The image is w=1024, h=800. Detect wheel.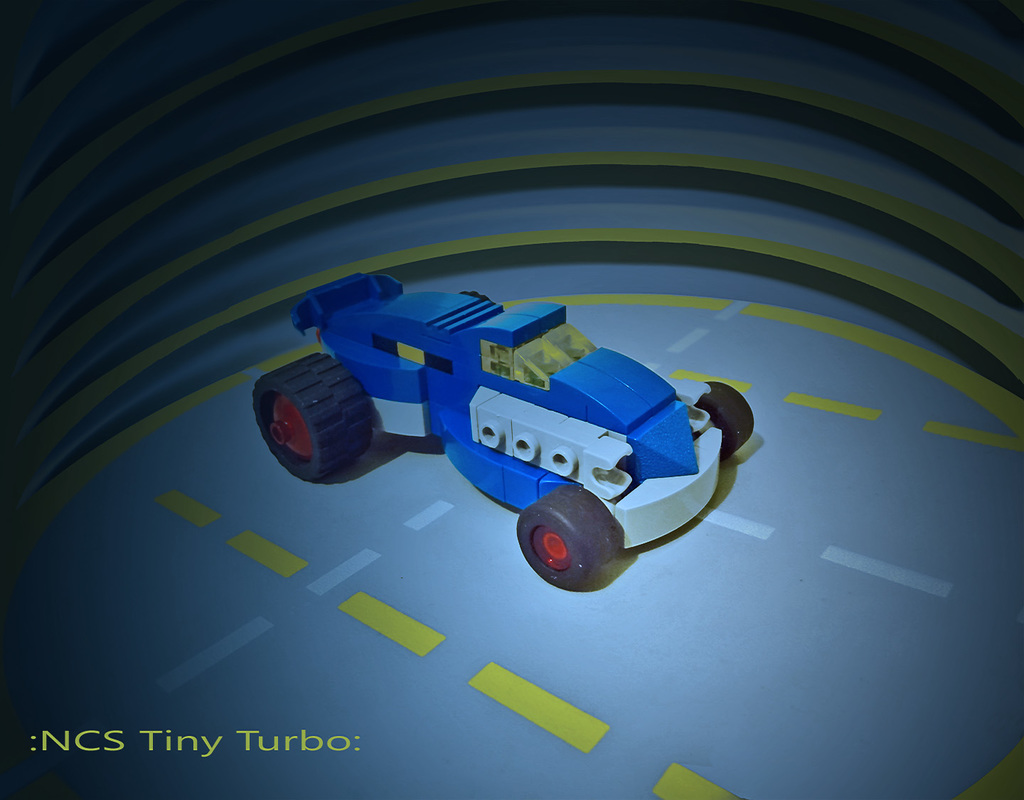
Detection: 260/353/380/491.
